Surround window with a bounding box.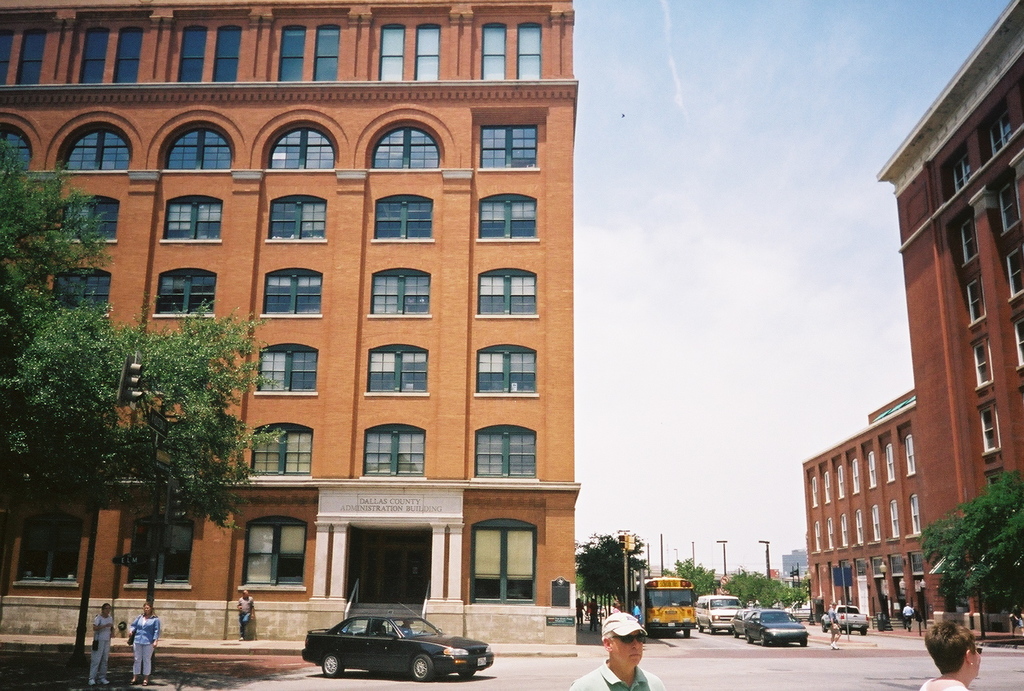
(x1=19, y1=508, x2=76, y2=582).
